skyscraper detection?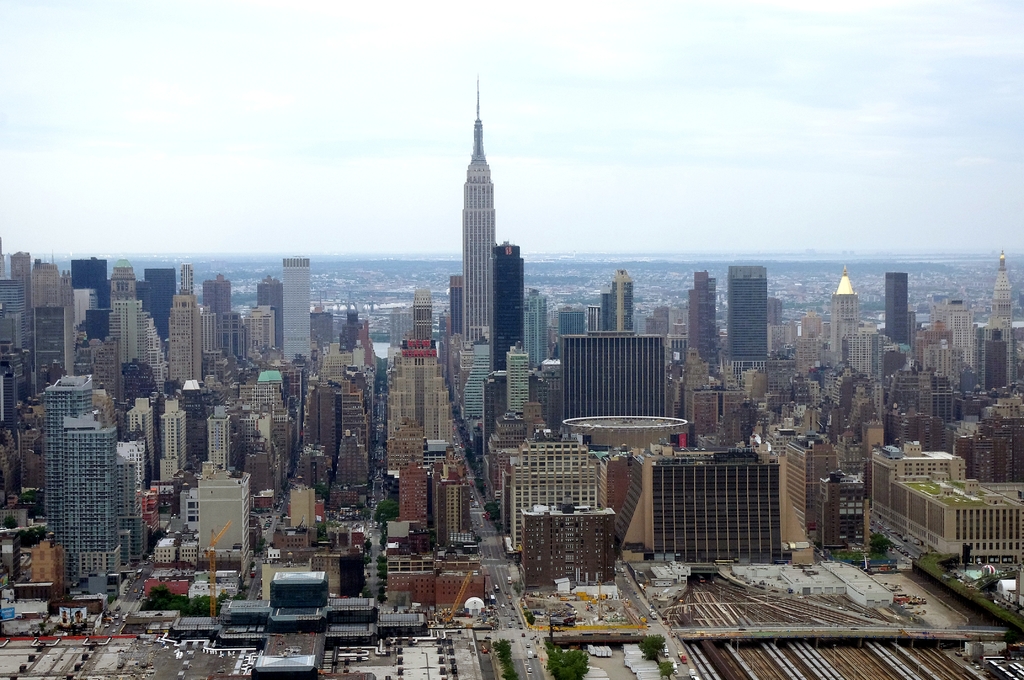
detection(284, 255, 312, 360)
